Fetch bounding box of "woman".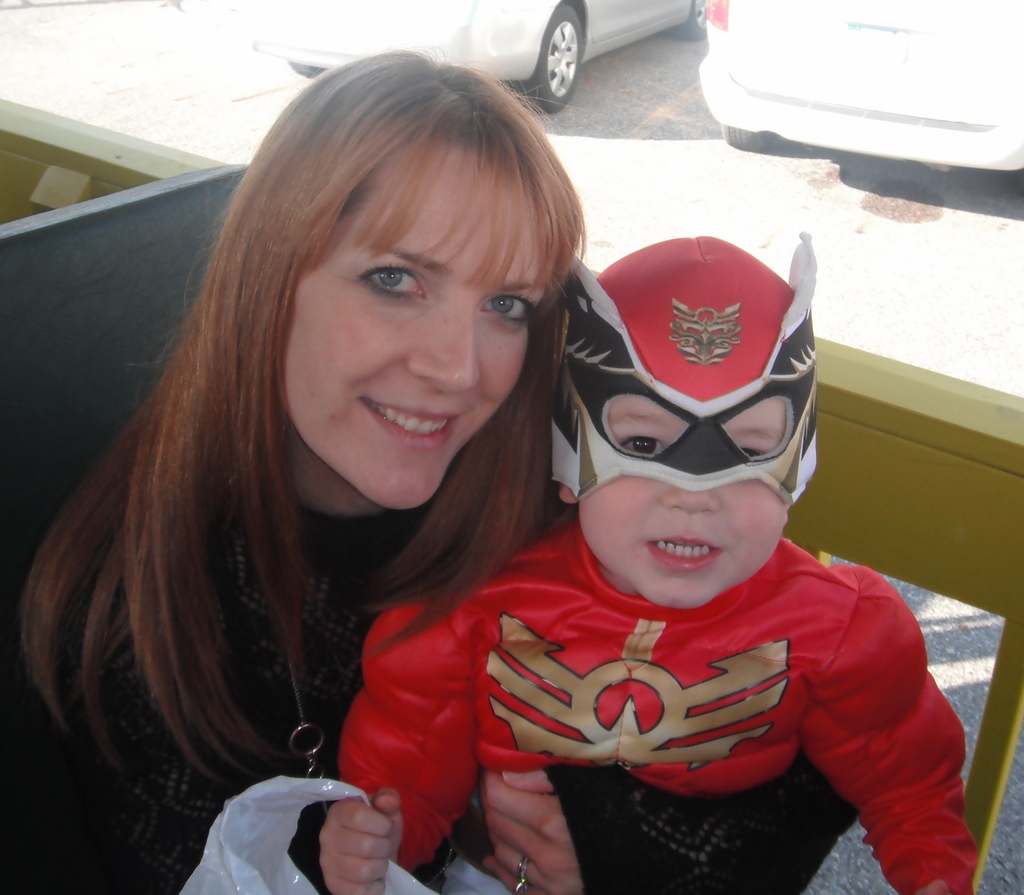
Bbox: bbox=(26, 51, 658, 894).
